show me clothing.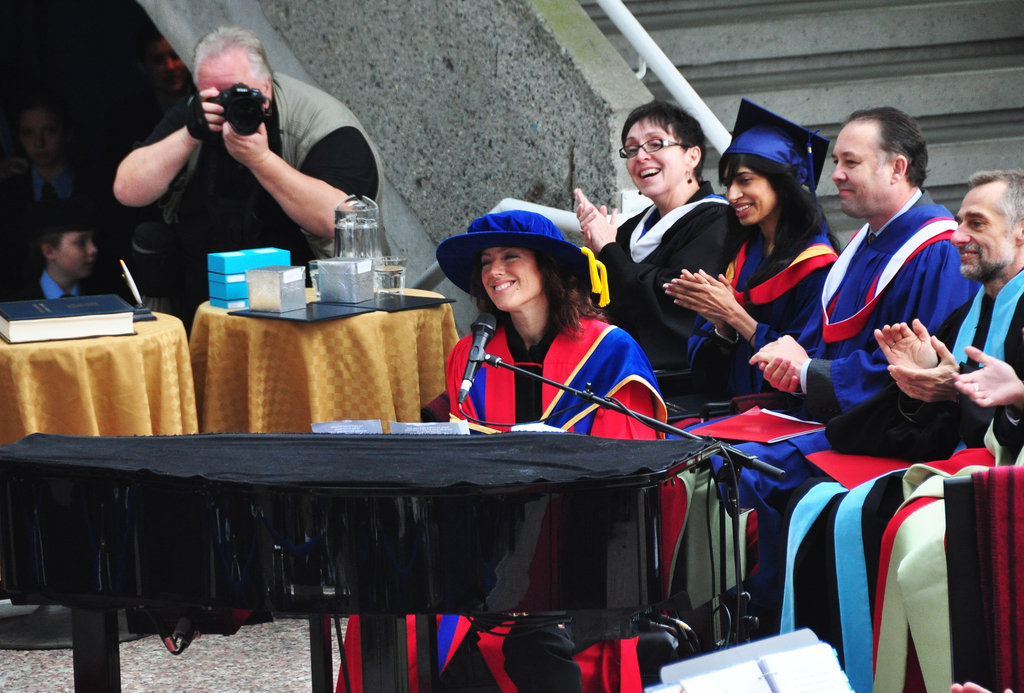
clothing is here: bbox(766, 263, 1023, 692).
